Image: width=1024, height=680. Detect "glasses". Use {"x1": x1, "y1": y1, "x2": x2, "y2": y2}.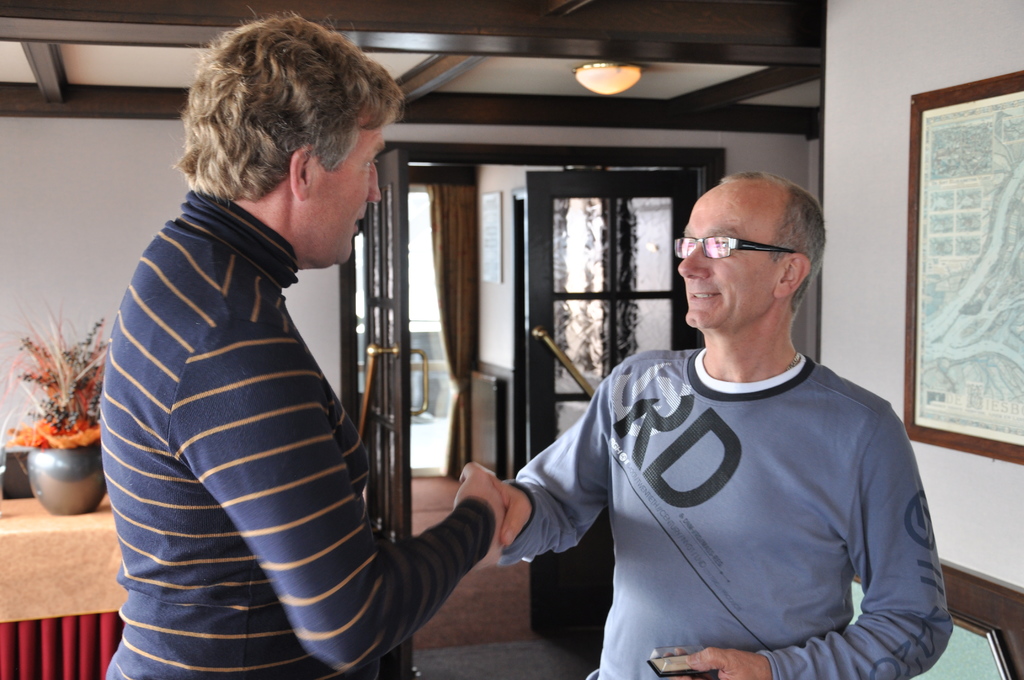
{"x1": 671, "y1": 227, "x2": 797, "y2": 257}.
